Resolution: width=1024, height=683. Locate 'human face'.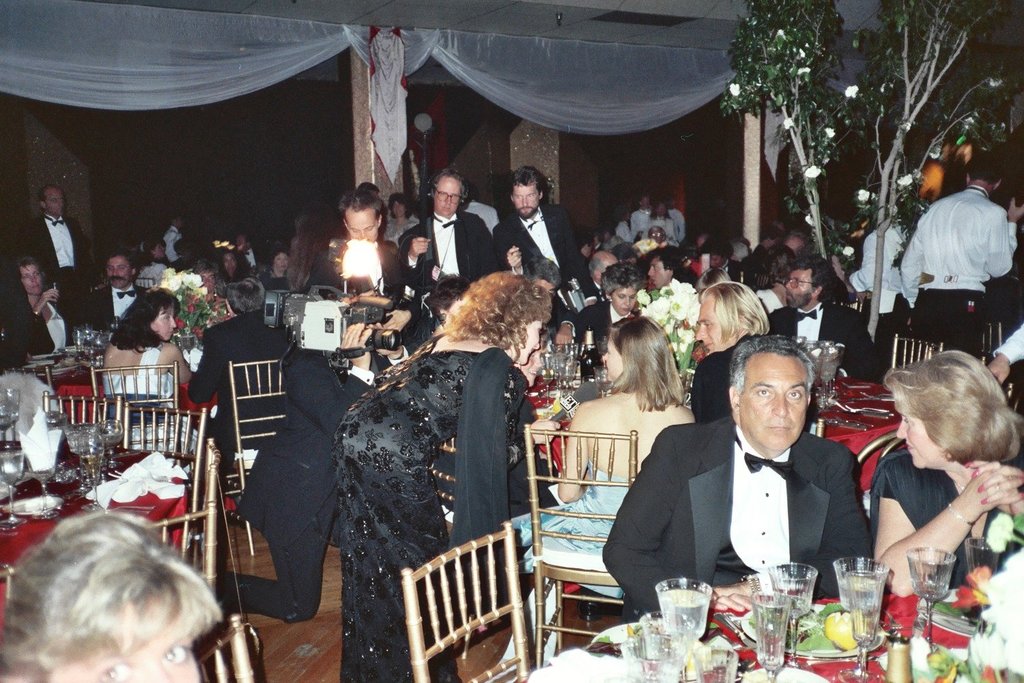
Rect(221, 253, 238, 277).
